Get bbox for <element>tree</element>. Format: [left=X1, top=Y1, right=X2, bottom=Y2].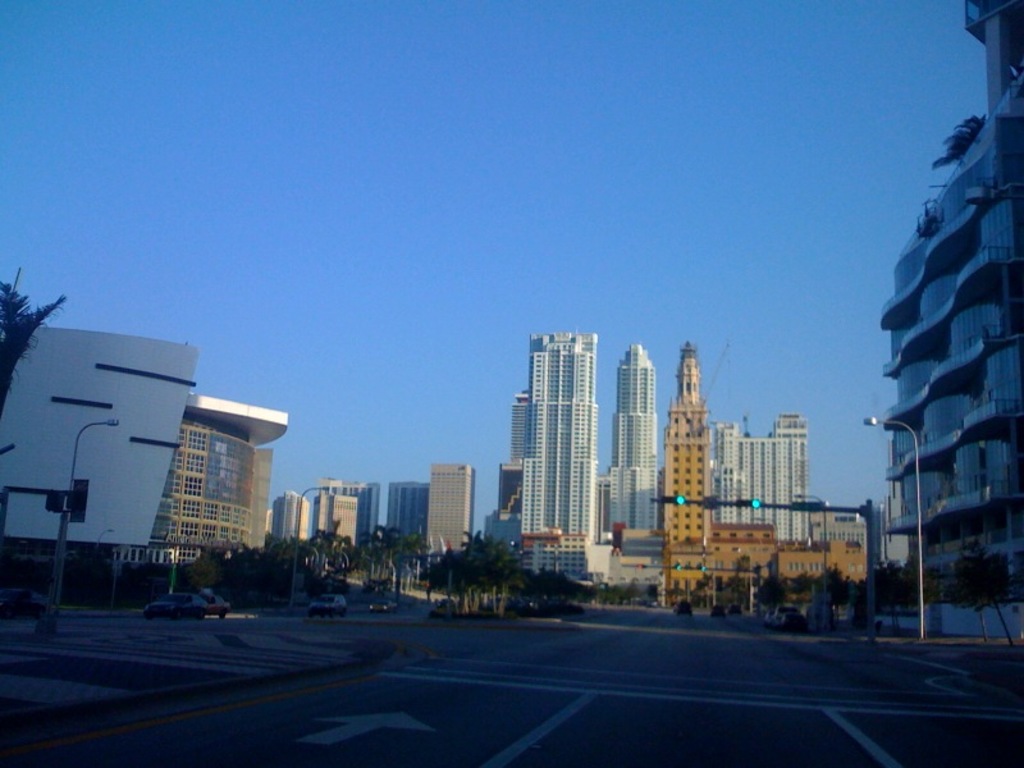
[left=180, top=550, right=219, bottom=591].
